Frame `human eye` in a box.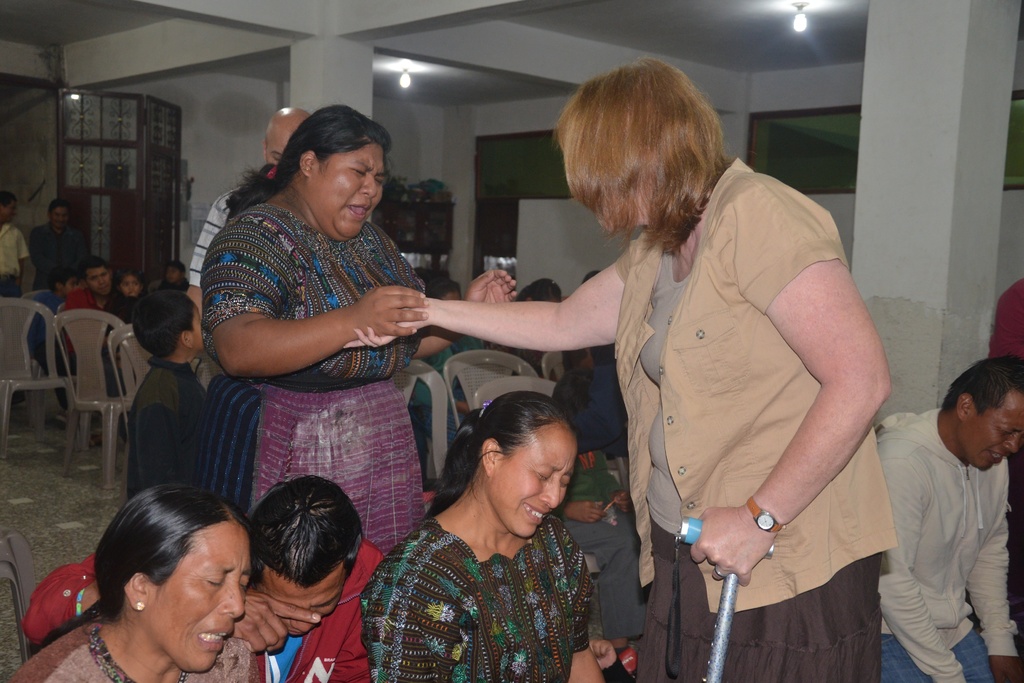
crop(122, 281, 127, 286).
